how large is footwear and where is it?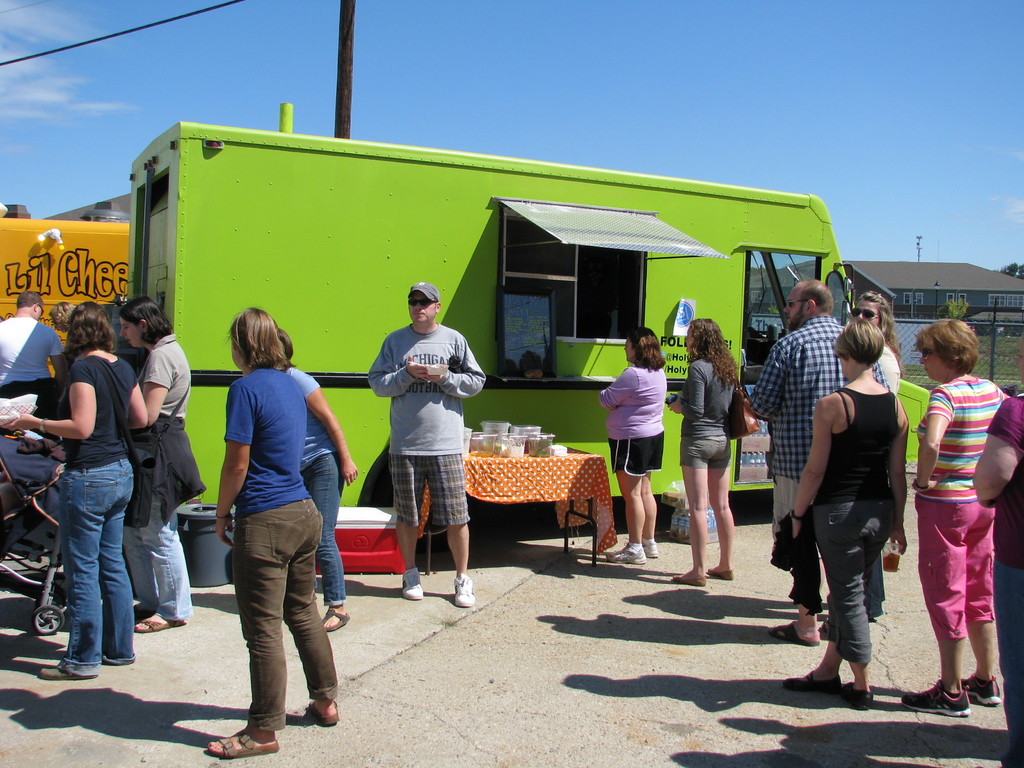
Bounding box: box(767, 616, 818, 646).
